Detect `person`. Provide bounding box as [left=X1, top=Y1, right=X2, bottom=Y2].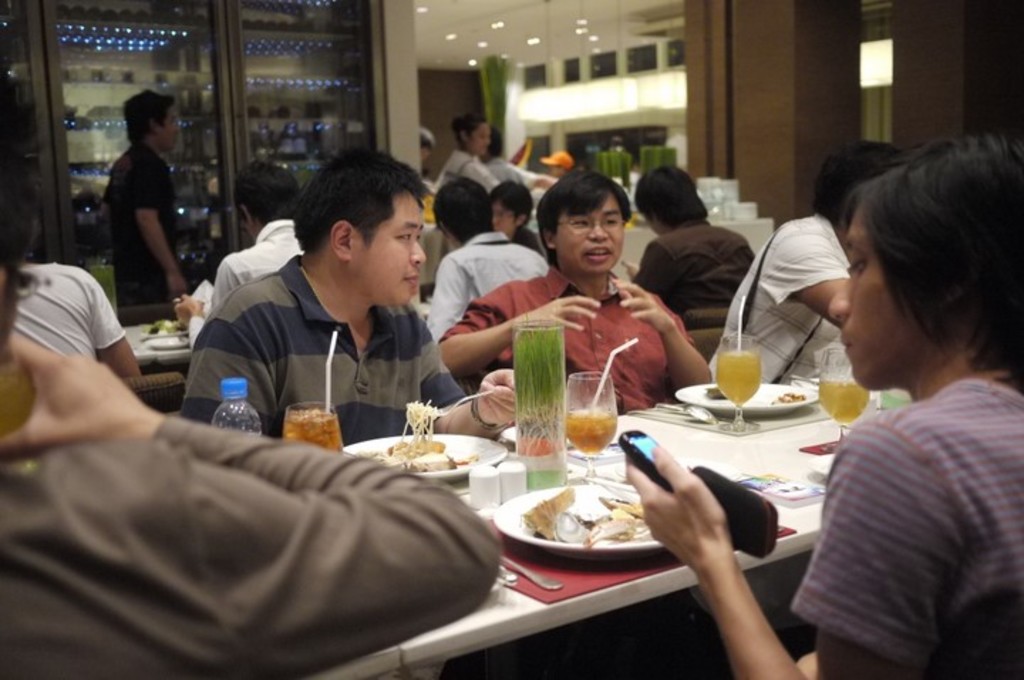
[left=616, top=125, right=1023, bottom=679].
